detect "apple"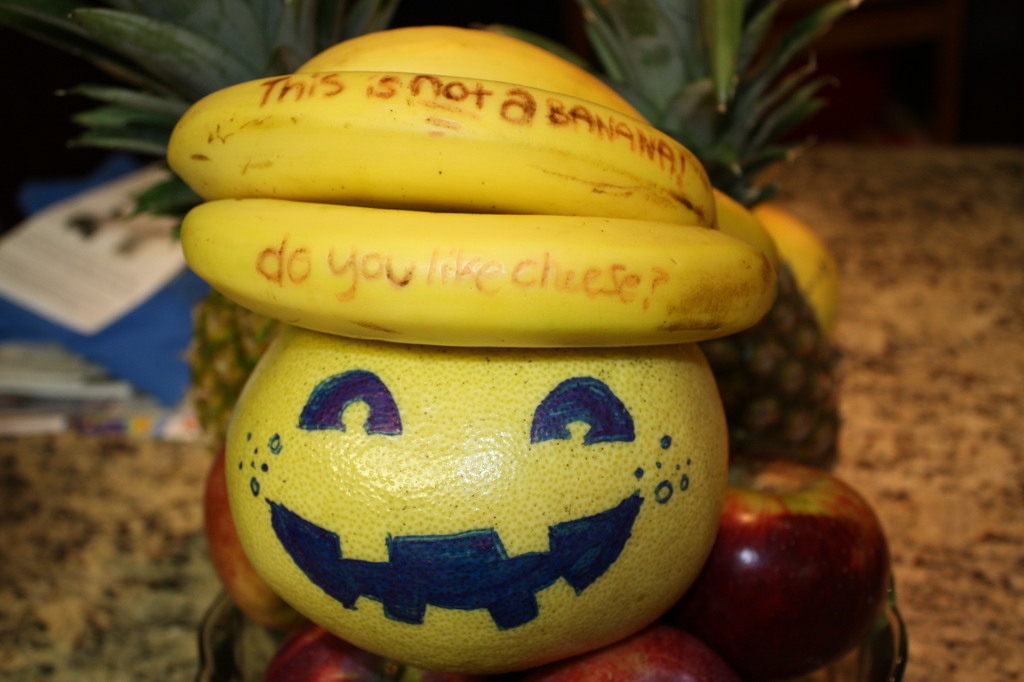
region(541, 627, 734, 681)
